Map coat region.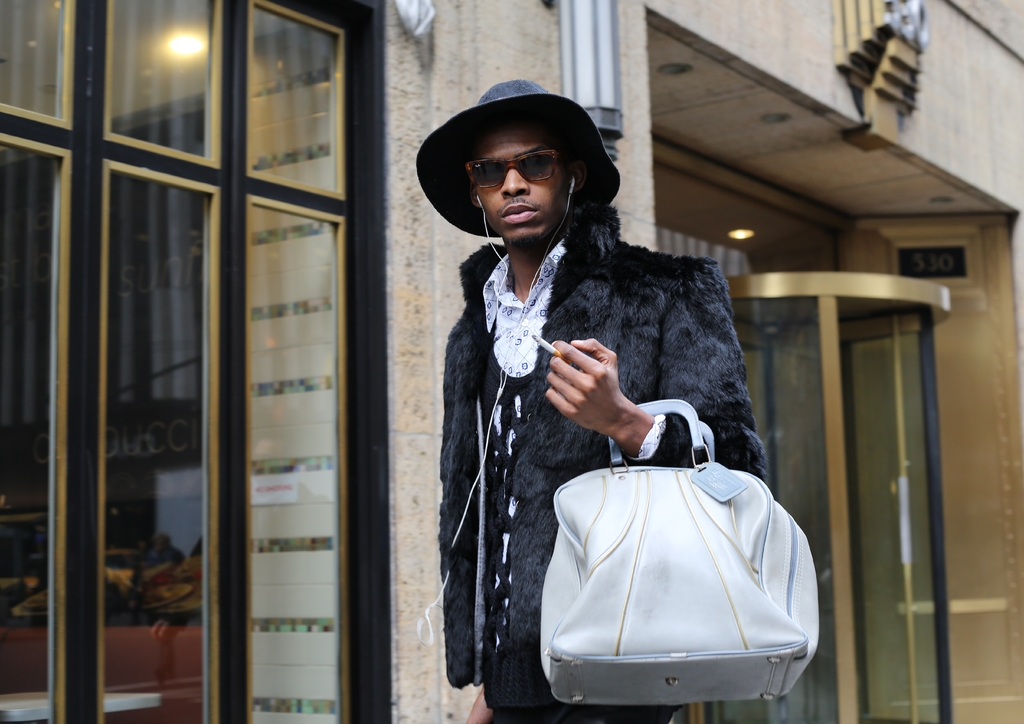
Mapped to left=435, top=198, right=768, bottom=723.
